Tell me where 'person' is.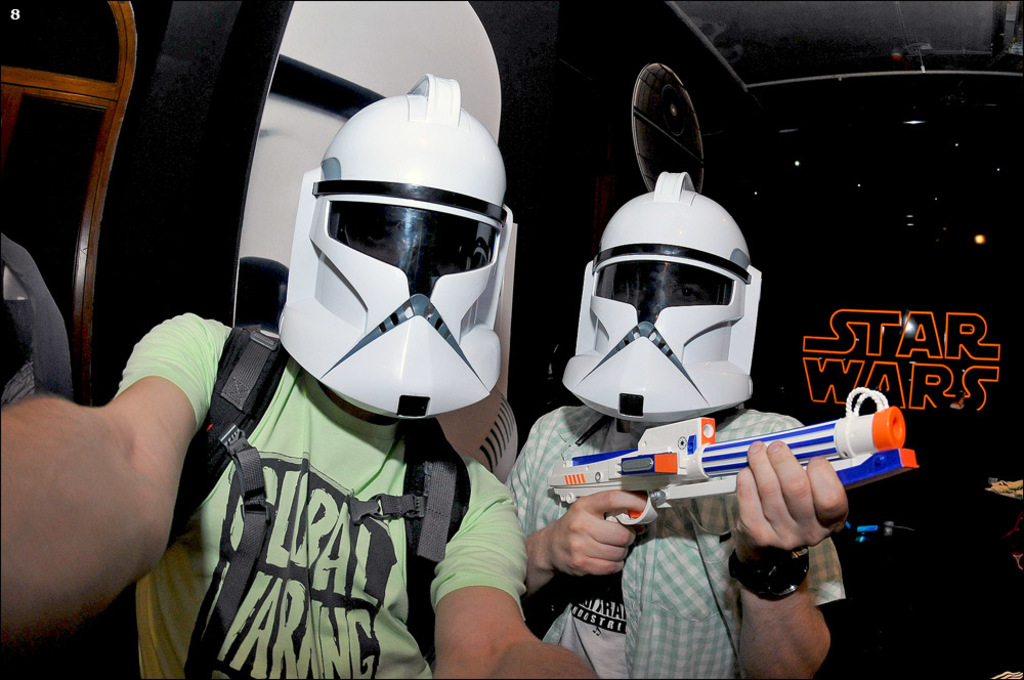
'person' is at Rect(238, 252, 293, 330).
